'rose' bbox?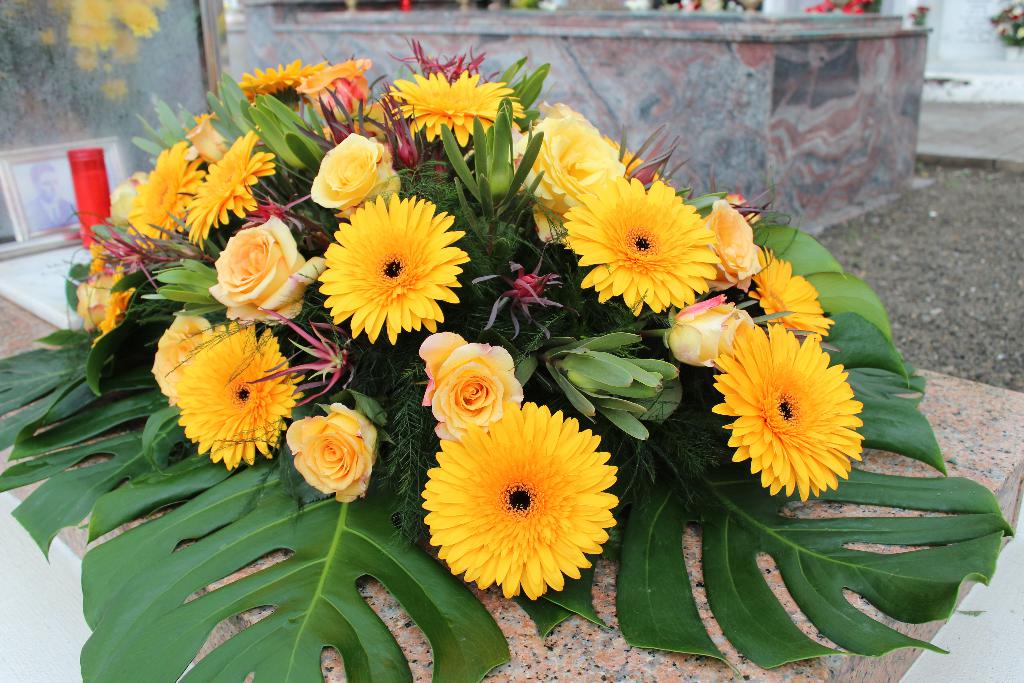
crop(538, 103, 593, 126)
